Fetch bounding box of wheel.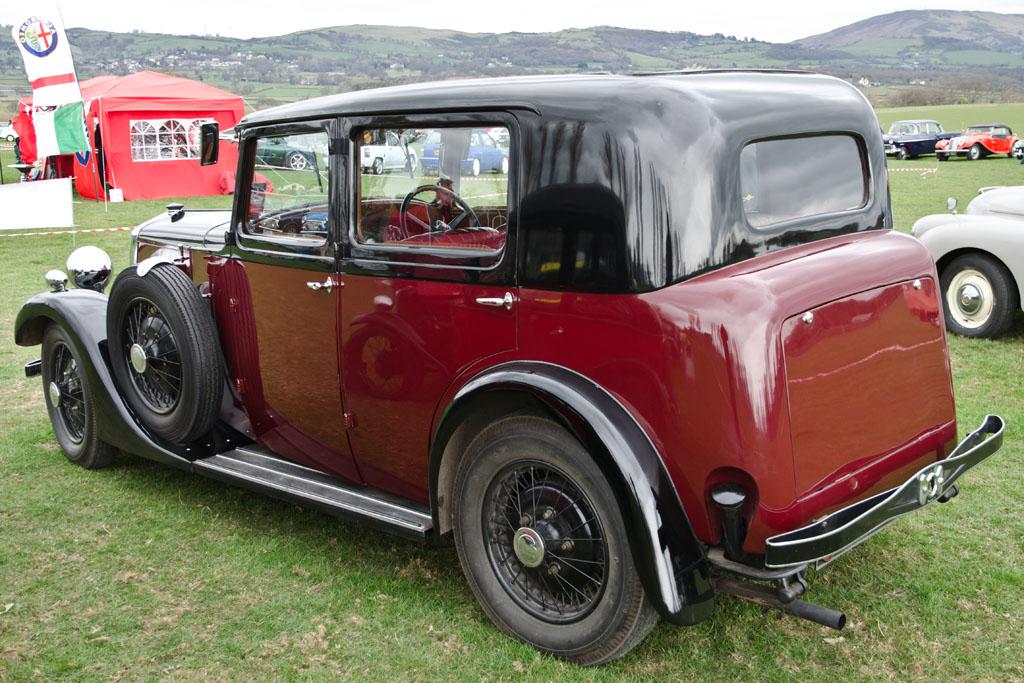
Bbox: x1=288, y1=154, x2=305, y2=169.
